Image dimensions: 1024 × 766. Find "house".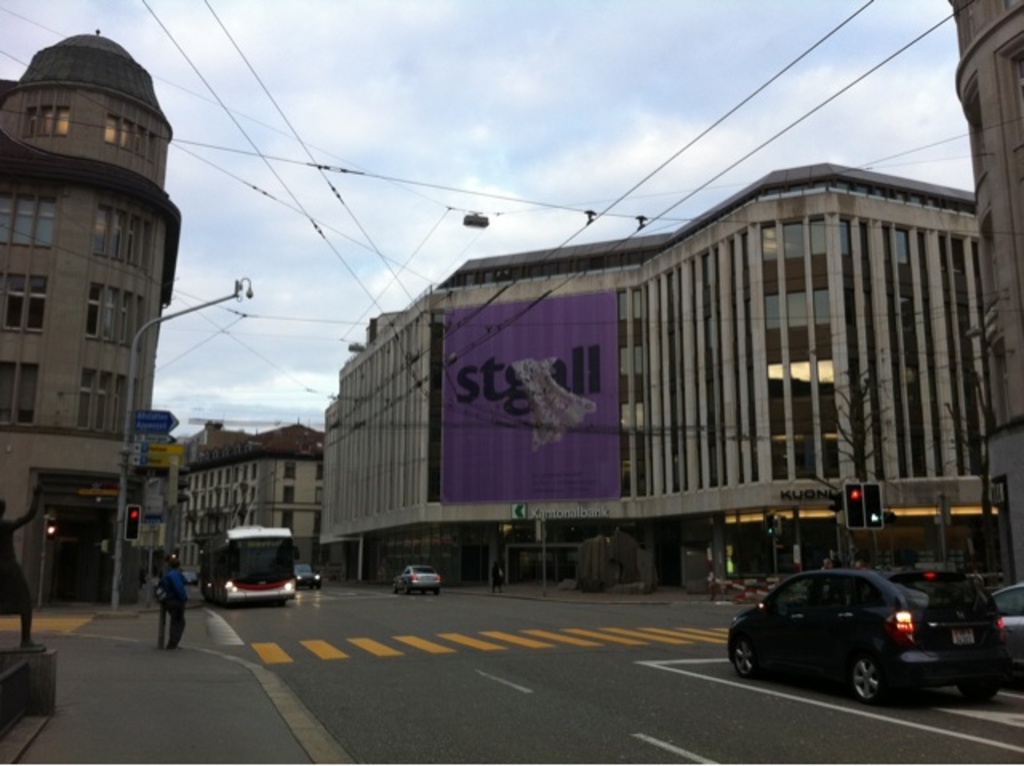
bbox(181, 417, 339, 587).
